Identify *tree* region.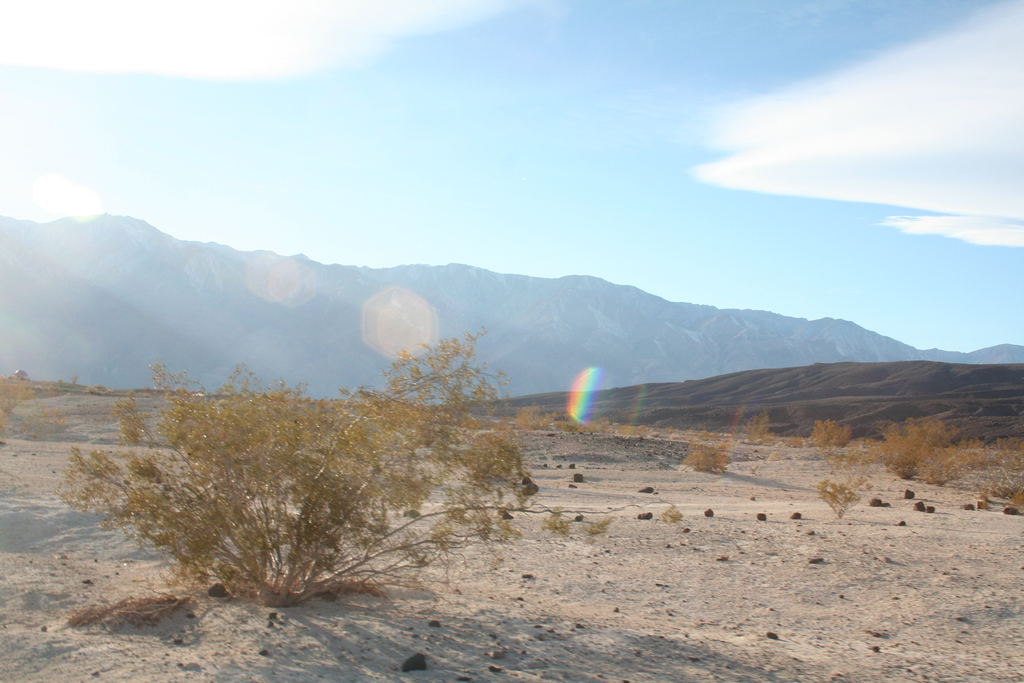
Region: l=744, t=409, r=769, b=434.
